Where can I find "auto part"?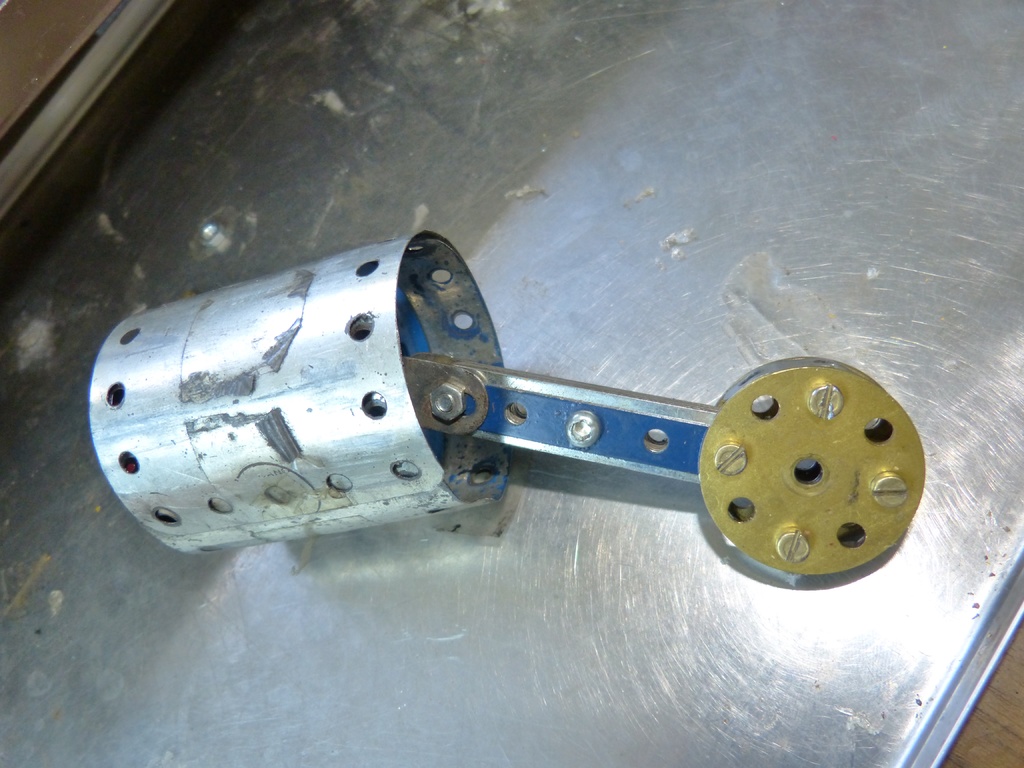
You can find it at left=83, top=224, right=949, bottom=594.
